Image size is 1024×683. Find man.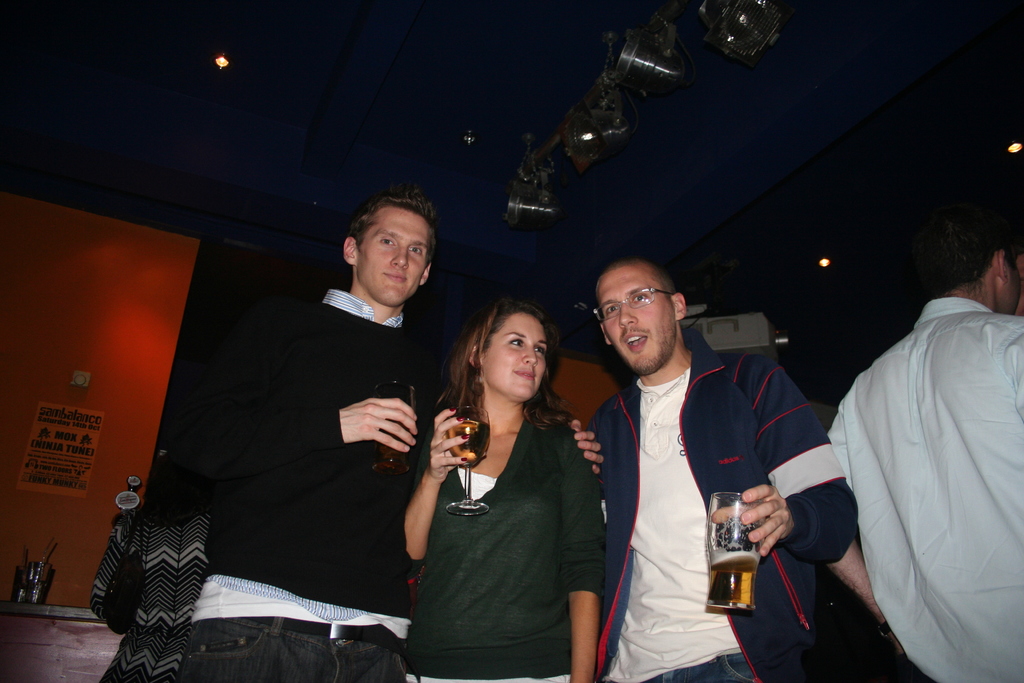
x1=575 y1=240 x2=820 y2=671.
